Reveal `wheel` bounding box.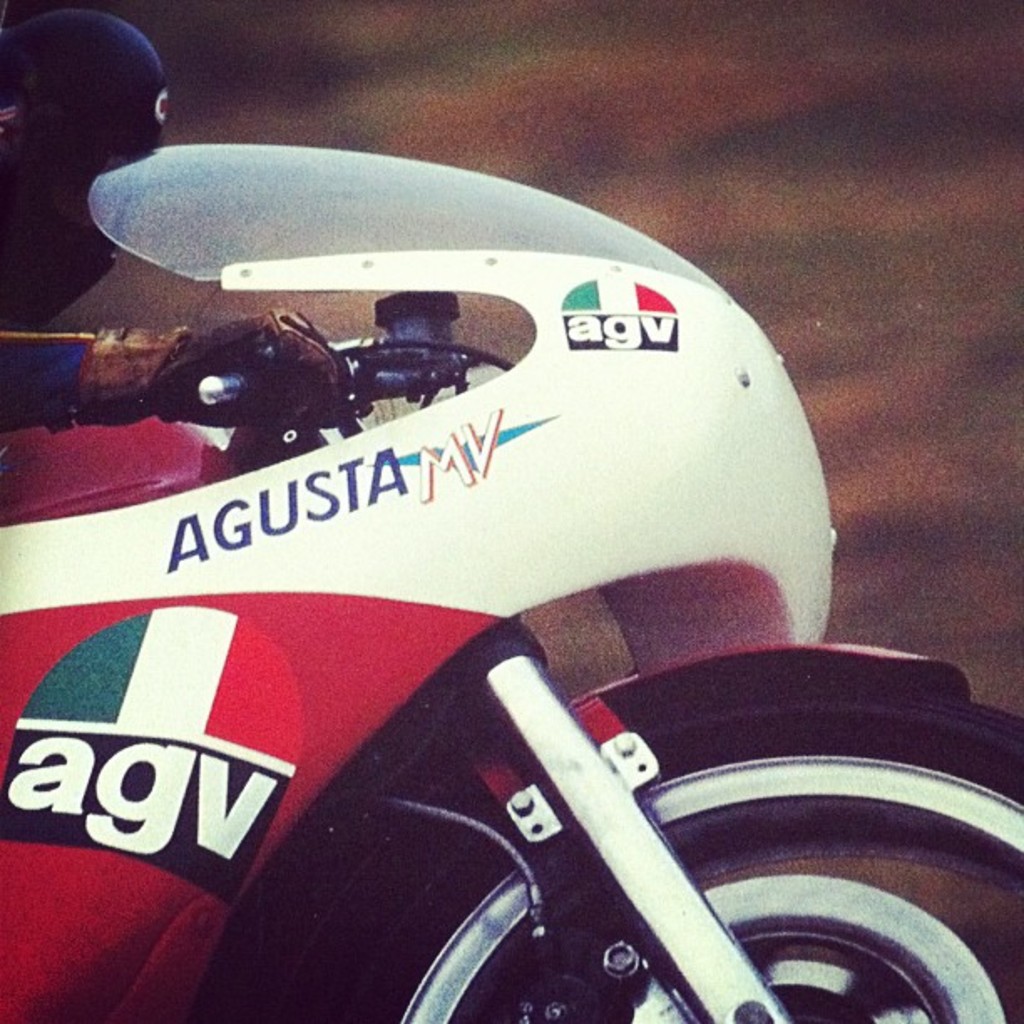
Revealed: 296/684/1022/1022.
